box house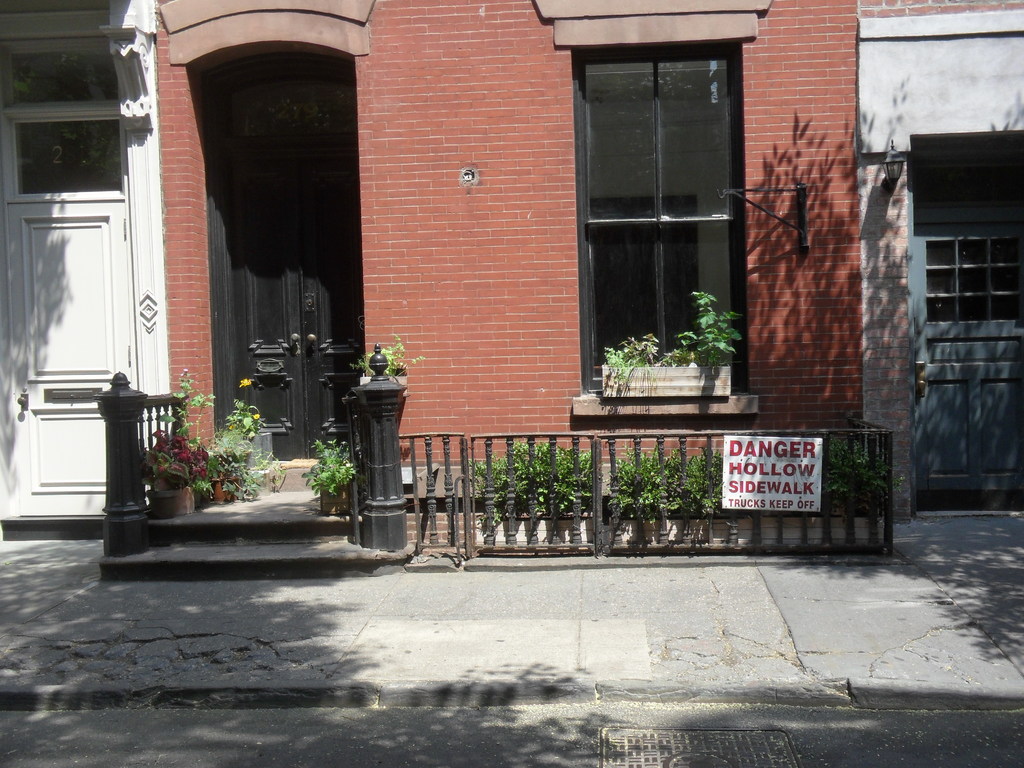
bbox(0, 0, 1023, 566)
